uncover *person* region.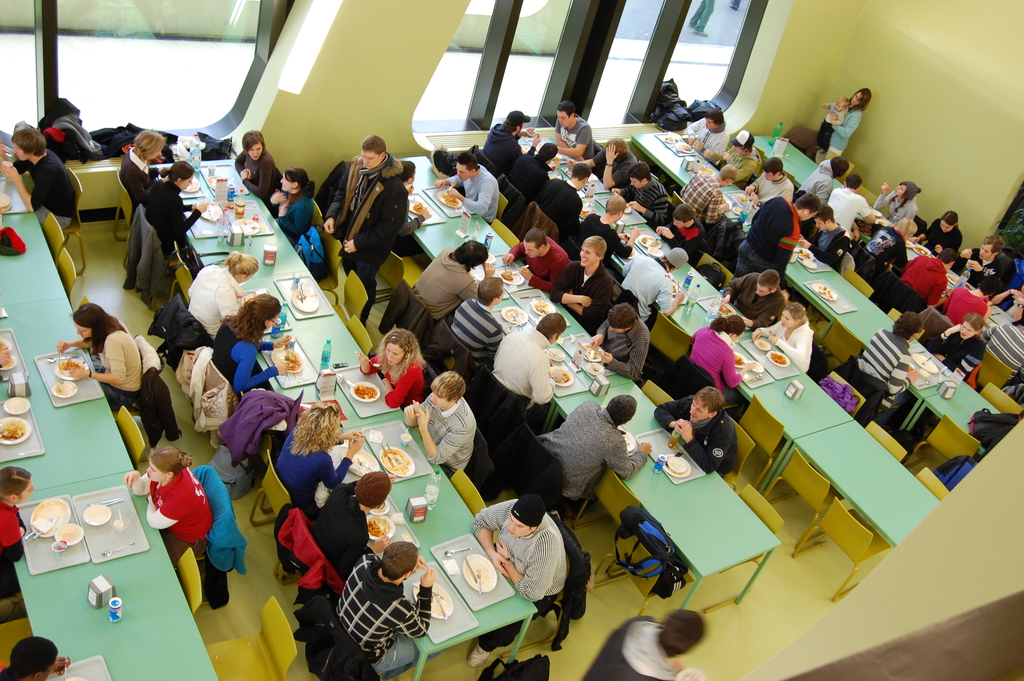
Uncovered: <box>534,160,593,243</box>.
